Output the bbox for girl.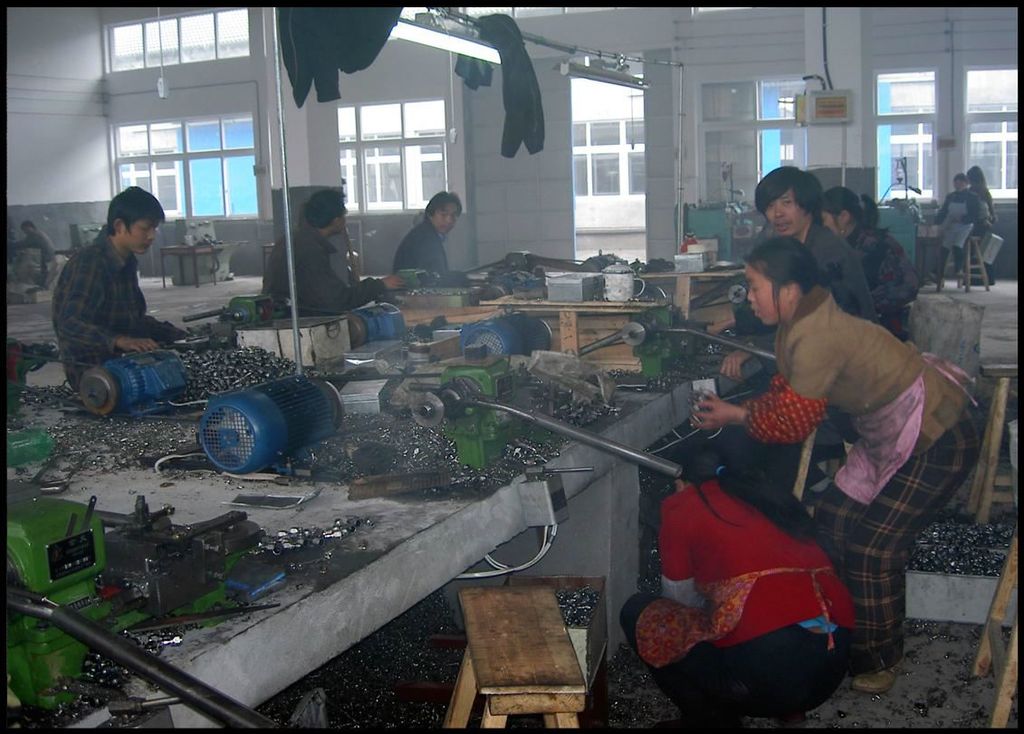
(740,235,1023,615).
